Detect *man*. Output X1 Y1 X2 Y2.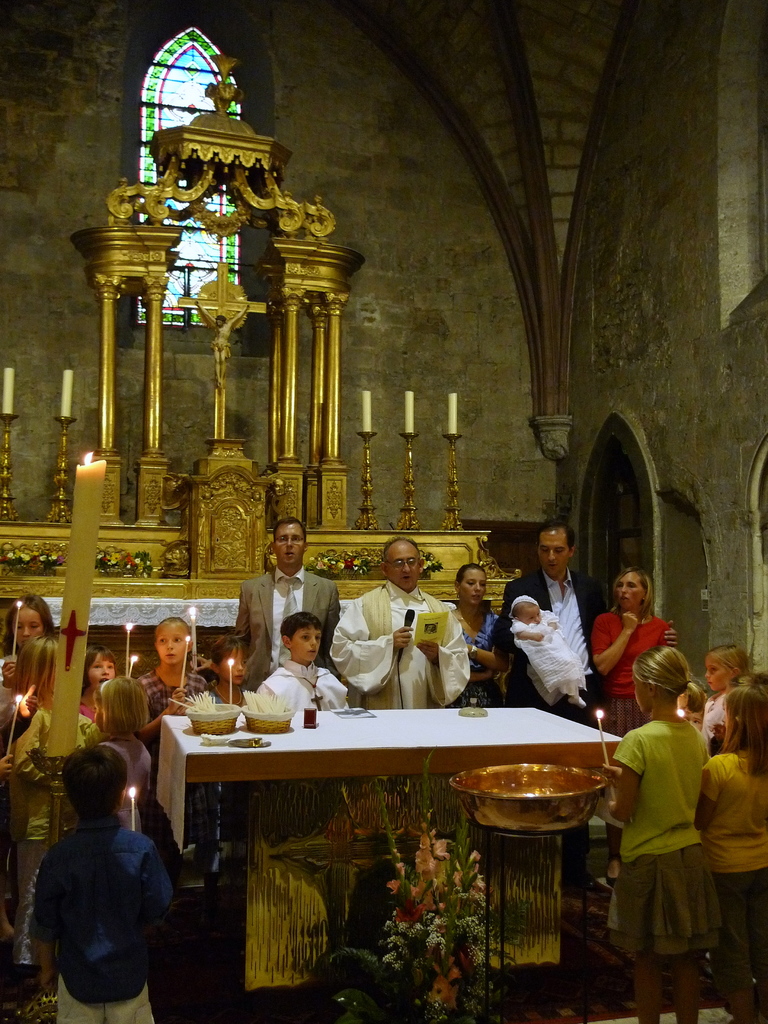
232 516 345 694.
